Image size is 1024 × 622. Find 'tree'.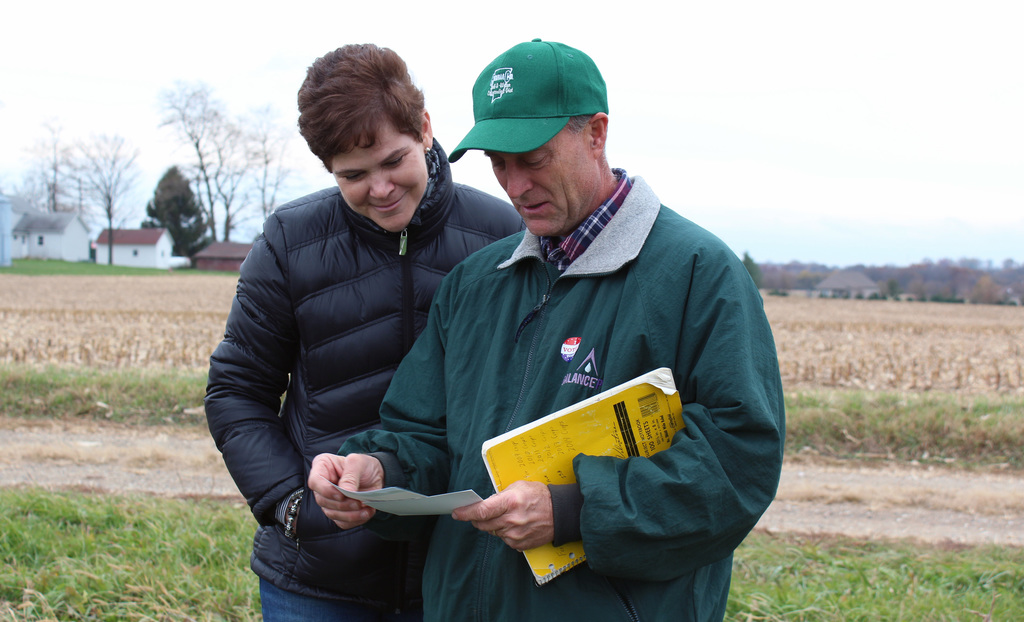
rect(28, 117, 73, 215).
